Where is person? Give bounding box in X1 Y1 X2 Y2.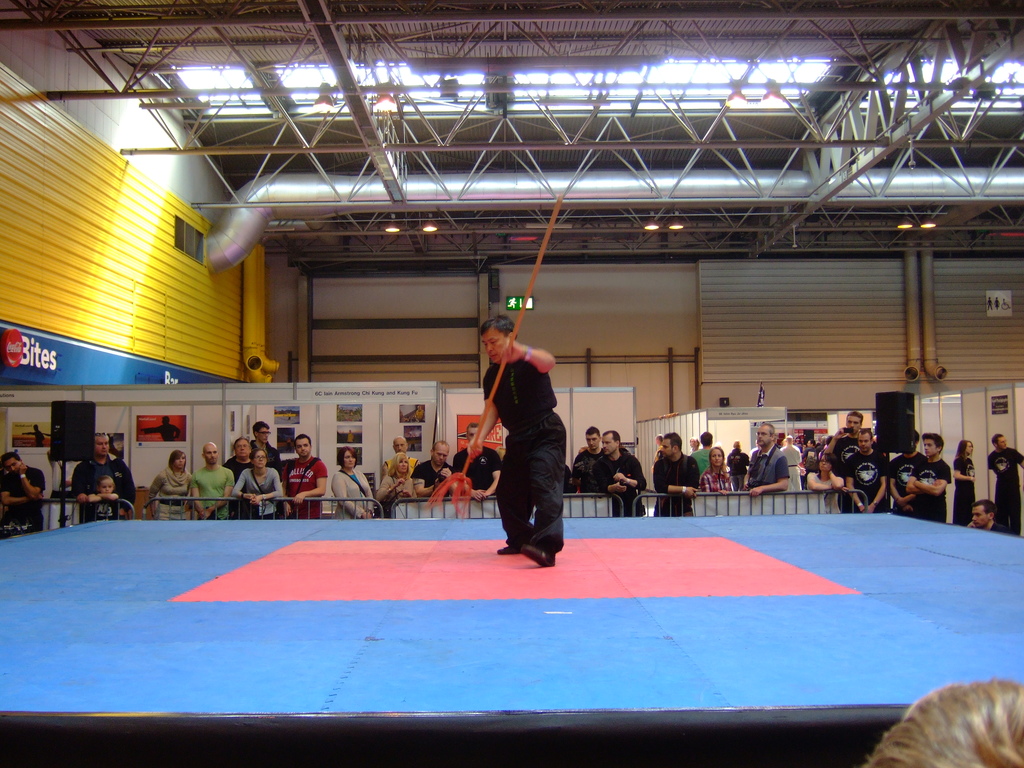
951 439 976 525.
